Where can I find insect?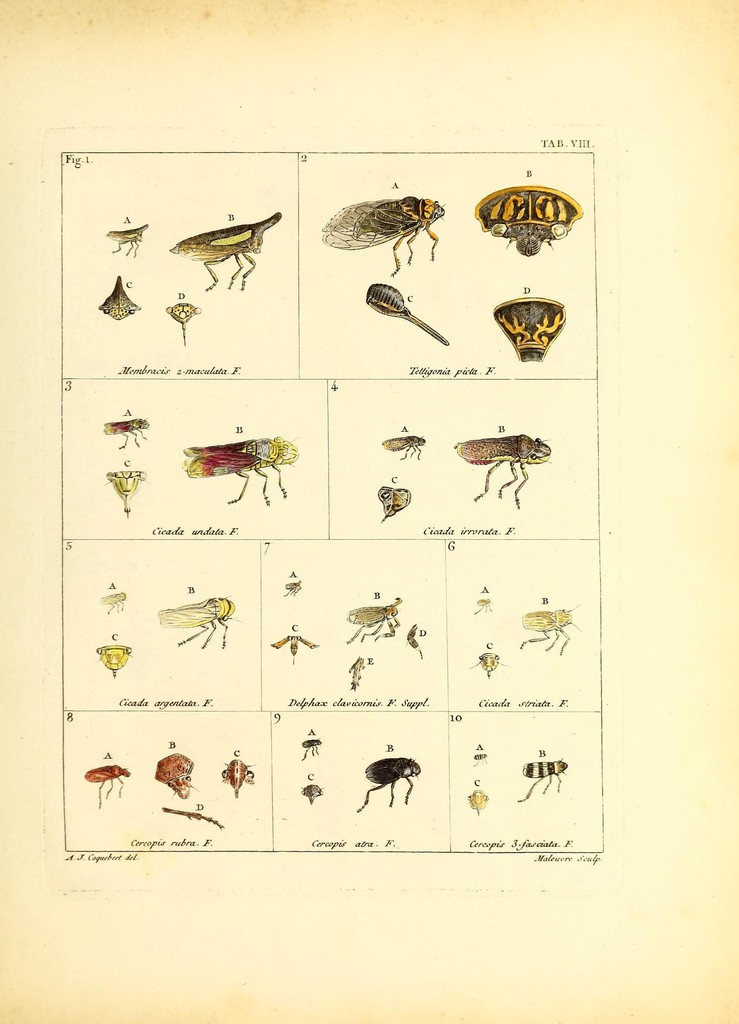
You can find it at rect(517, 757, 567, 801).
